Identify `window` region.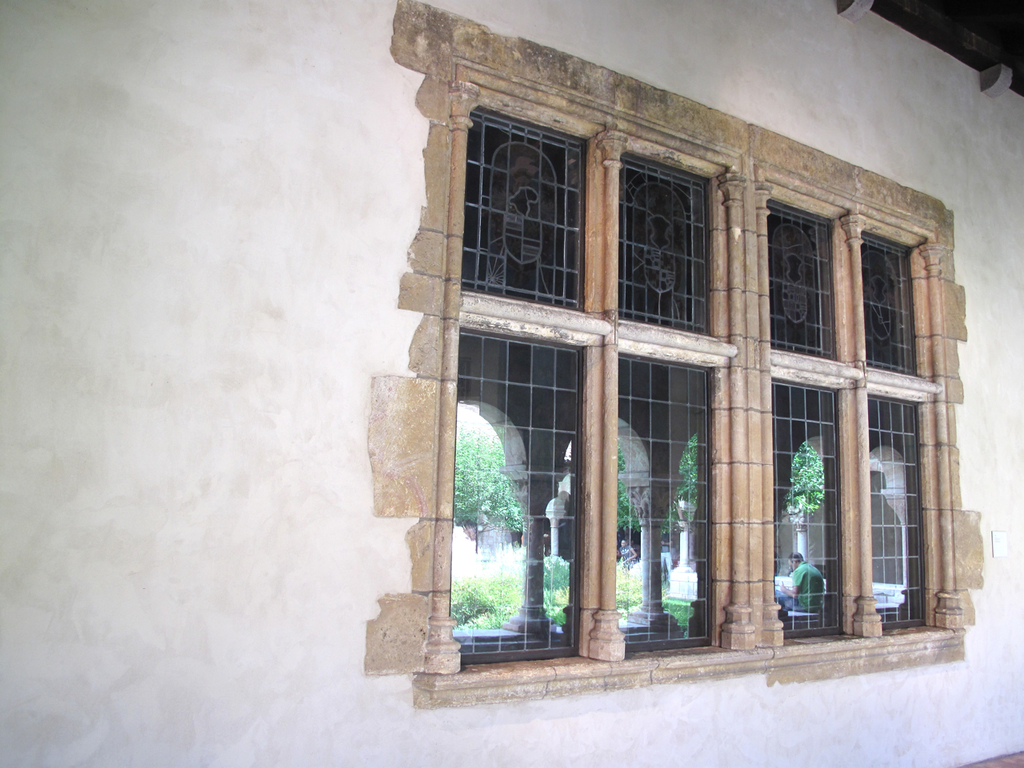
Region: bbox(436, 70, 930, 678).
